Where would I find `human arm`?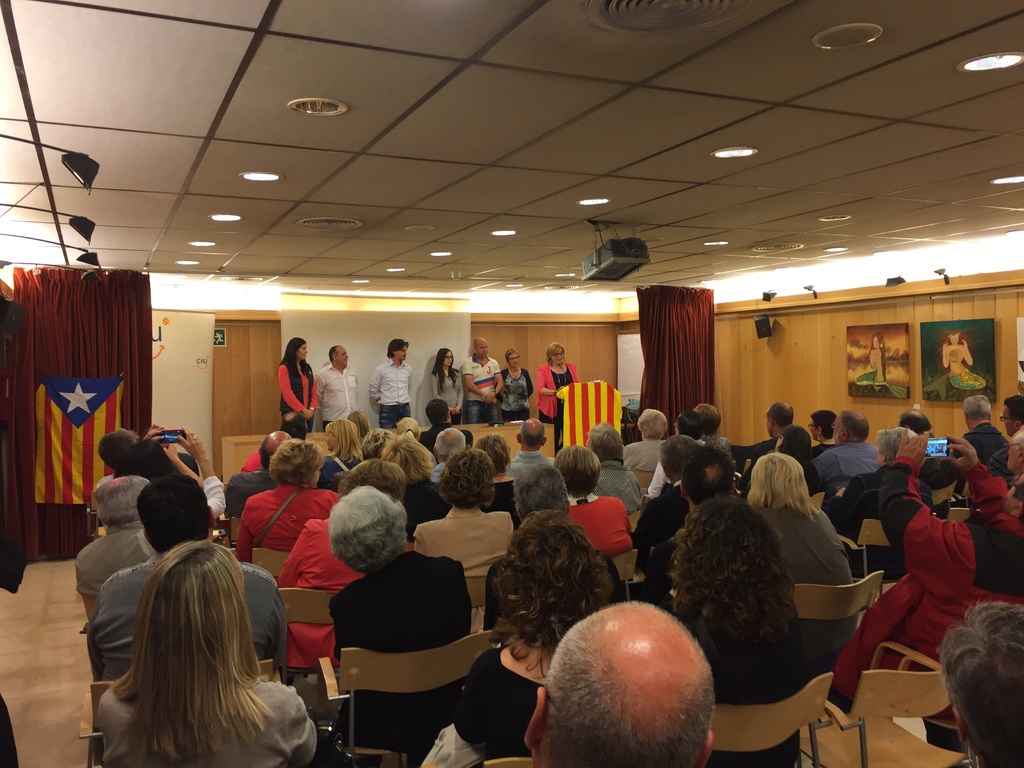
At box(942, 436, 1012, 516).
